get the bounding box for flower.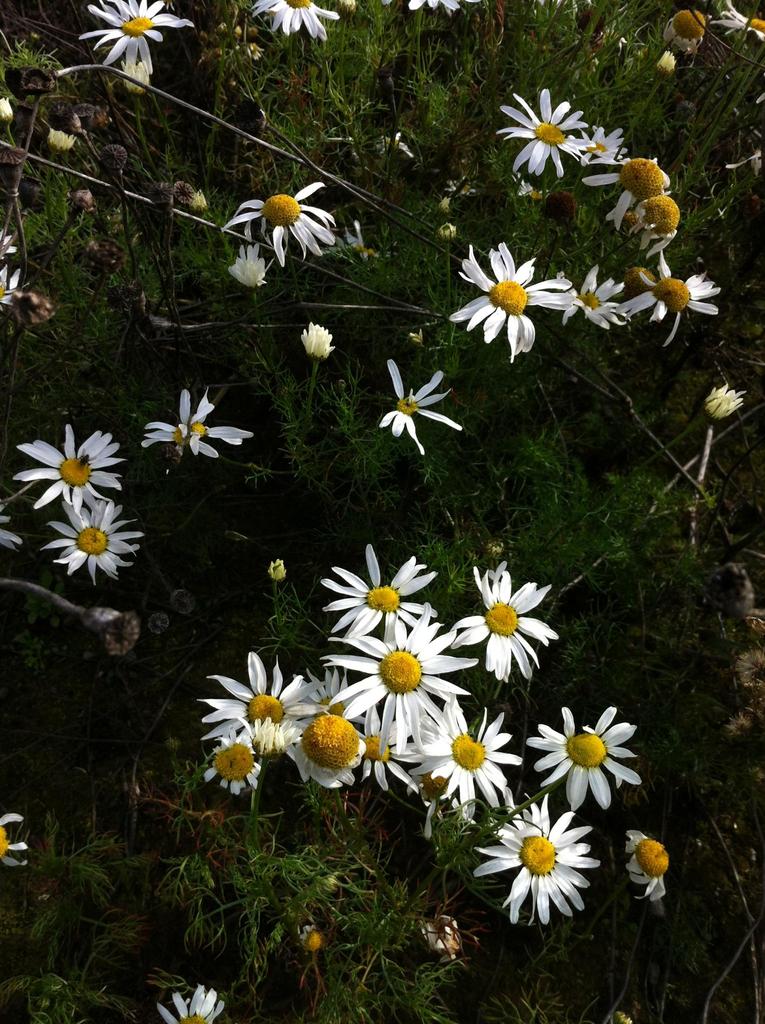
x1=462, y1=795, x2=608, y2=927.
